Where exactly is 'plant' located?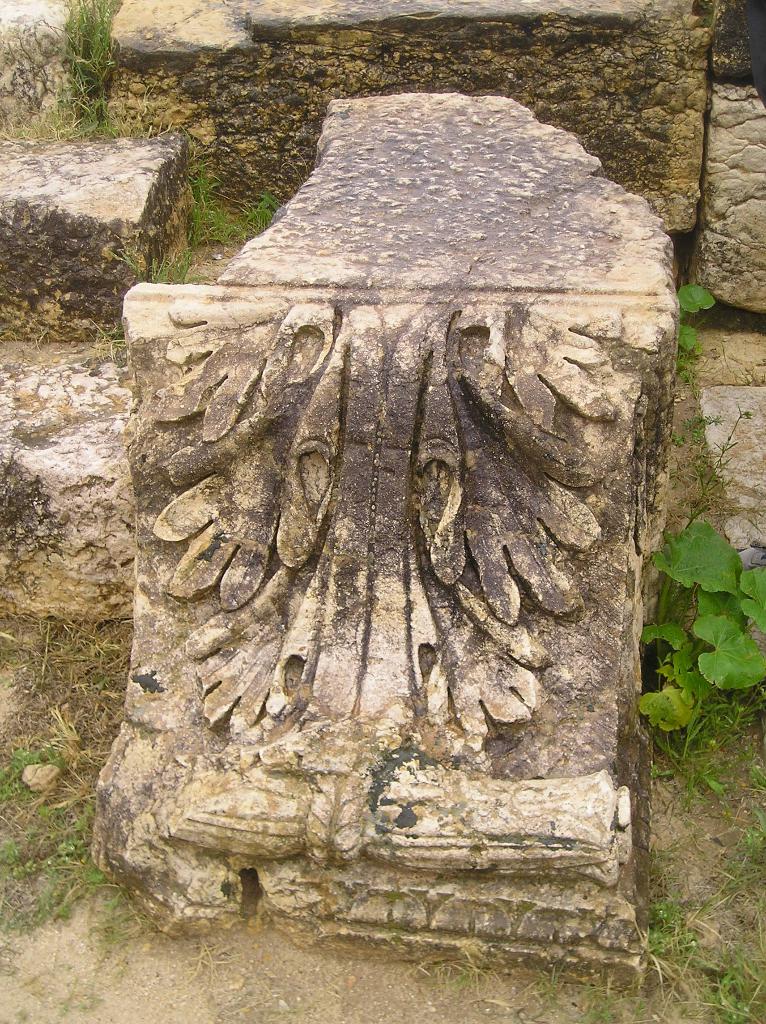
Its bounding box is (0,741,146,1023).
